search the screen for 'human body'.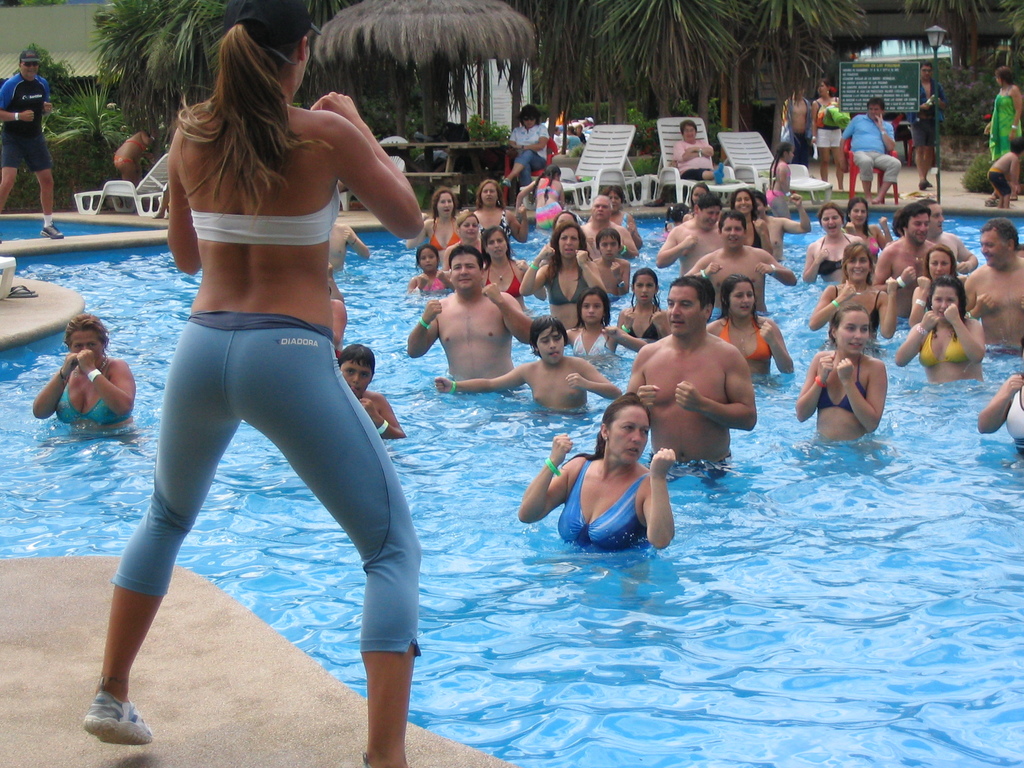
Found at 806 310 898 449.
